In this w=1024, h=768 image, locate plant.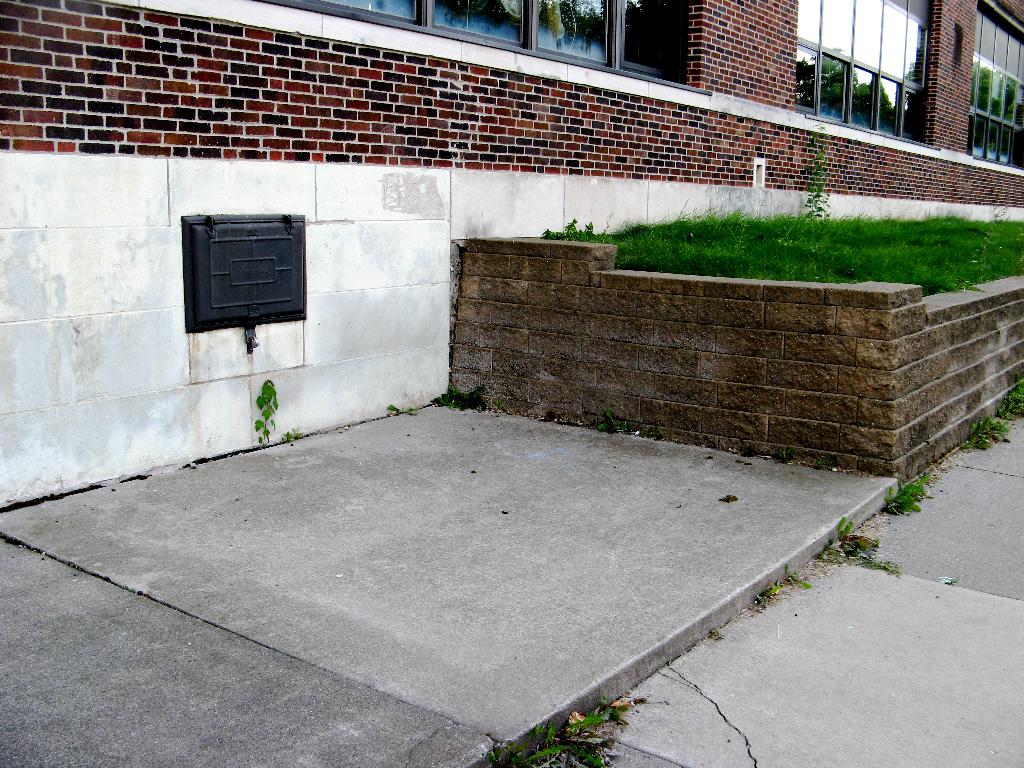
Bounding box: bbox(804, 124, 837, 213).
